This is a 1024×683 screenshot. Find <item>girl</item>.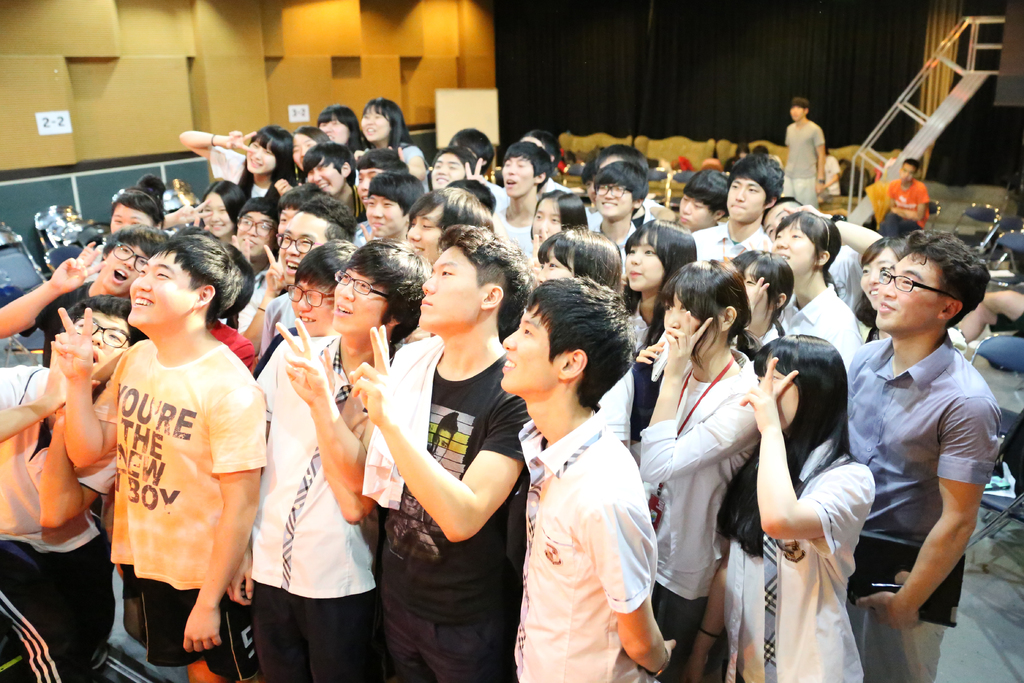
Bounding box: bbox=(163, 174, 248, 245).
